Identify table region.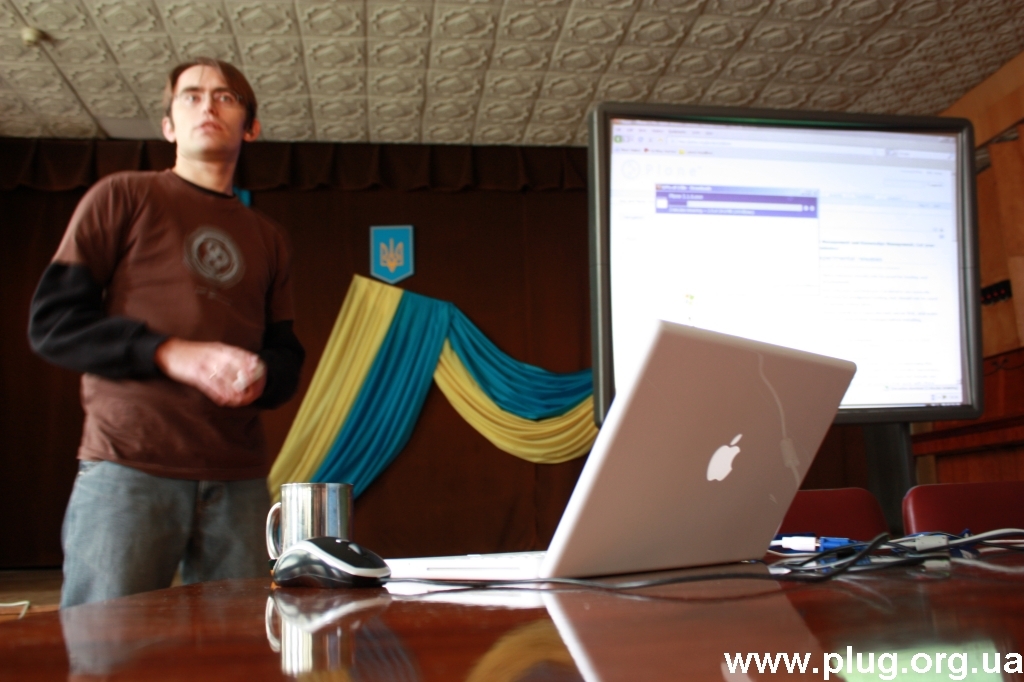
Region: <bbox>0, 544, 1023, 681</bbox>.
